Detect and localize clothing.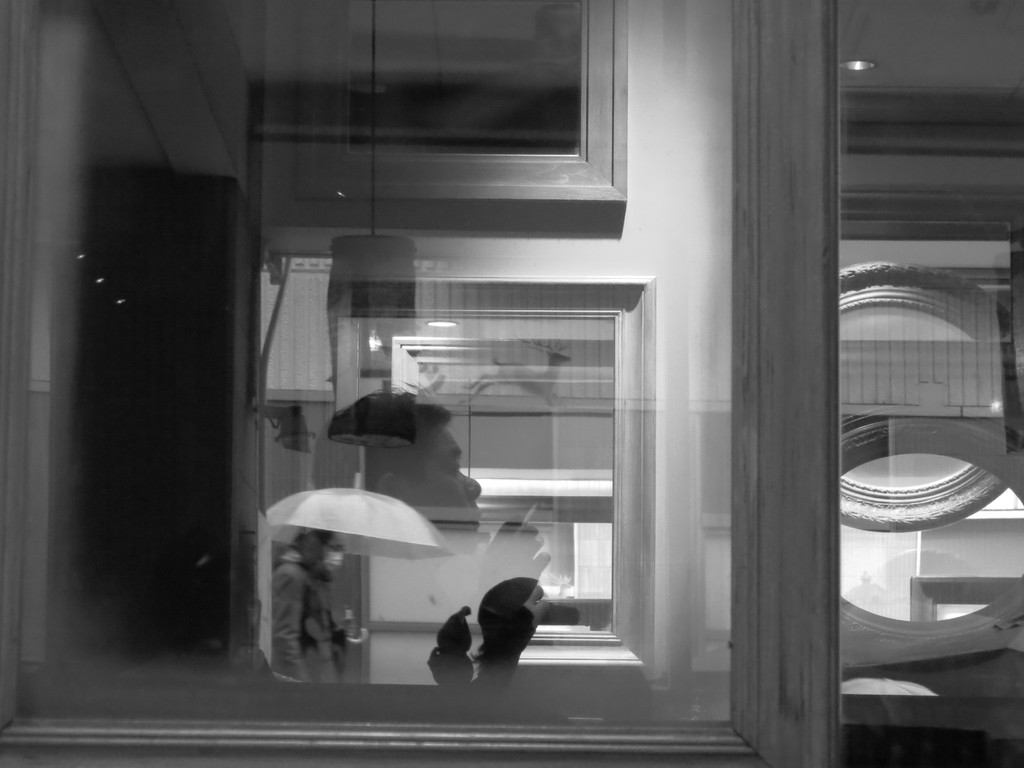
Localized at [left=264, top=545, right=349, bottom=682].
